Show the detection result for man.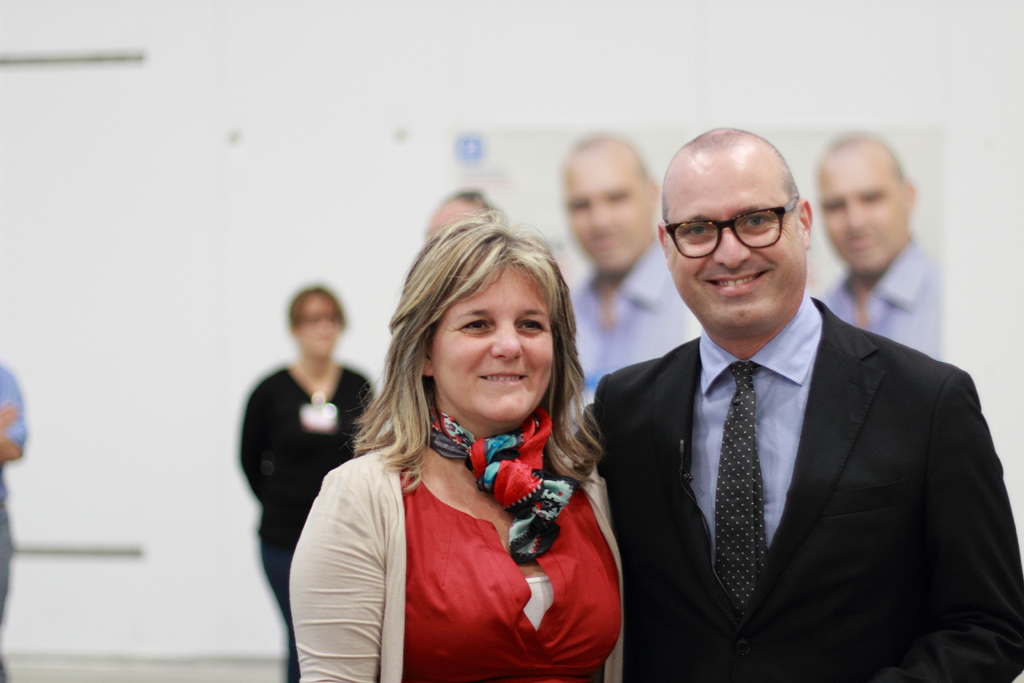
<box>563,136,708,420</box>.
